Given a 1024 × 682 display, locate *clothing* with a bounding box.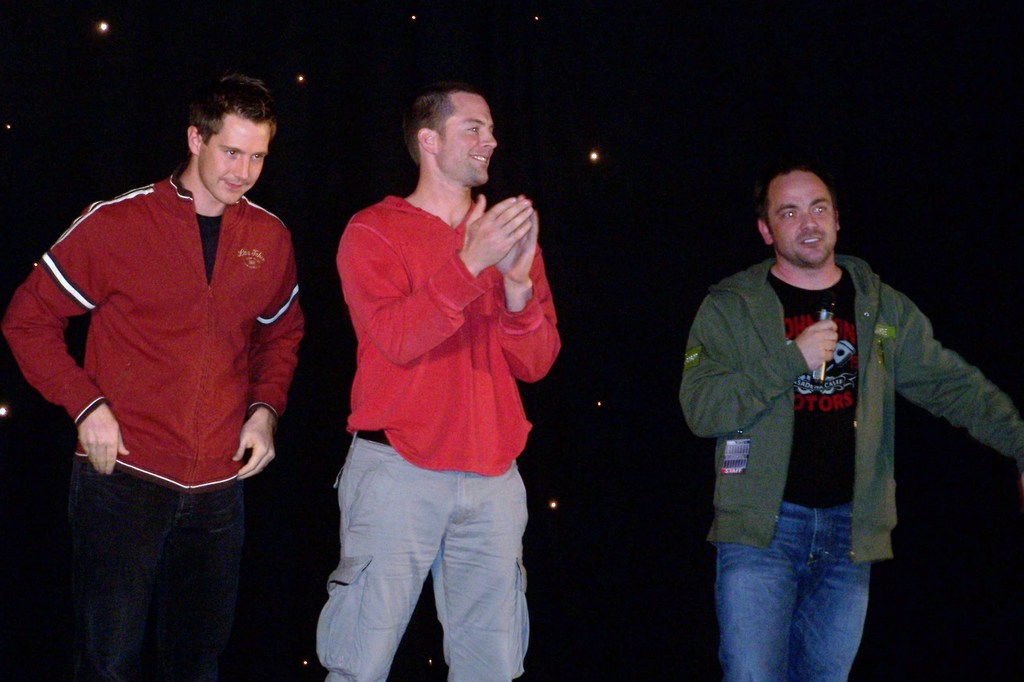
Located: [x1=717, y1=499, x2=874, y2=681].
